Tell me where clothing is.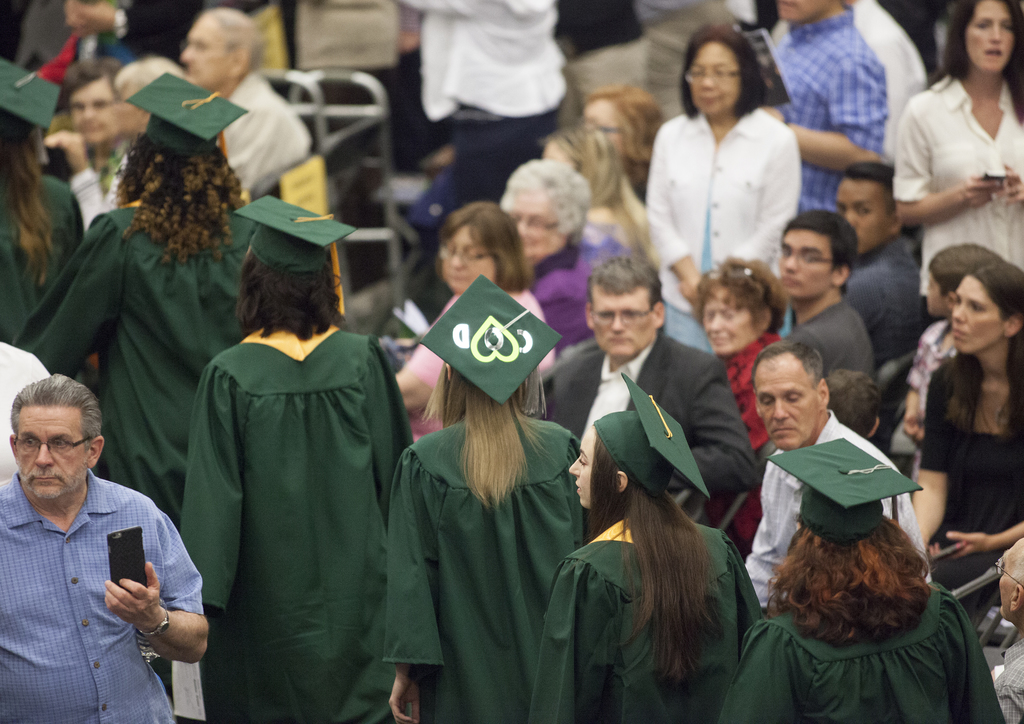
clothing is at {"x1": 889, "y1": 76, "x2": 1023, "y2": 283}.
